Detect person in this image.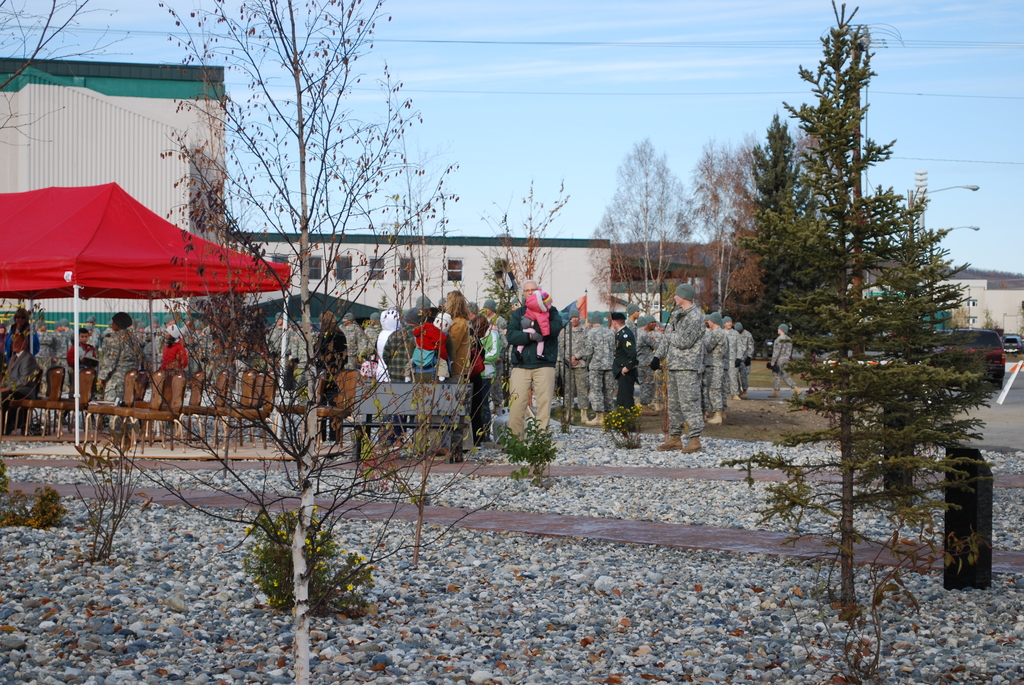
Detection: pyautogui.locateOnScreen(3, 304, 40, 366).
